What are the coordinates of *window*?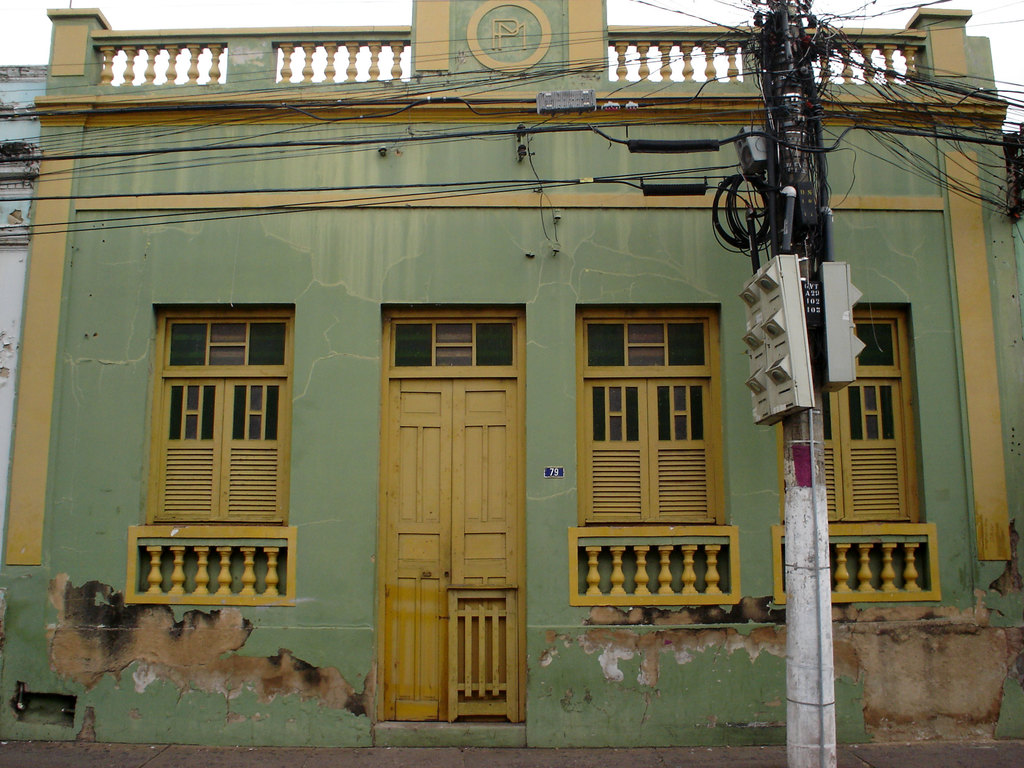
x1=148, y1=308, x2=298, y2=532.
